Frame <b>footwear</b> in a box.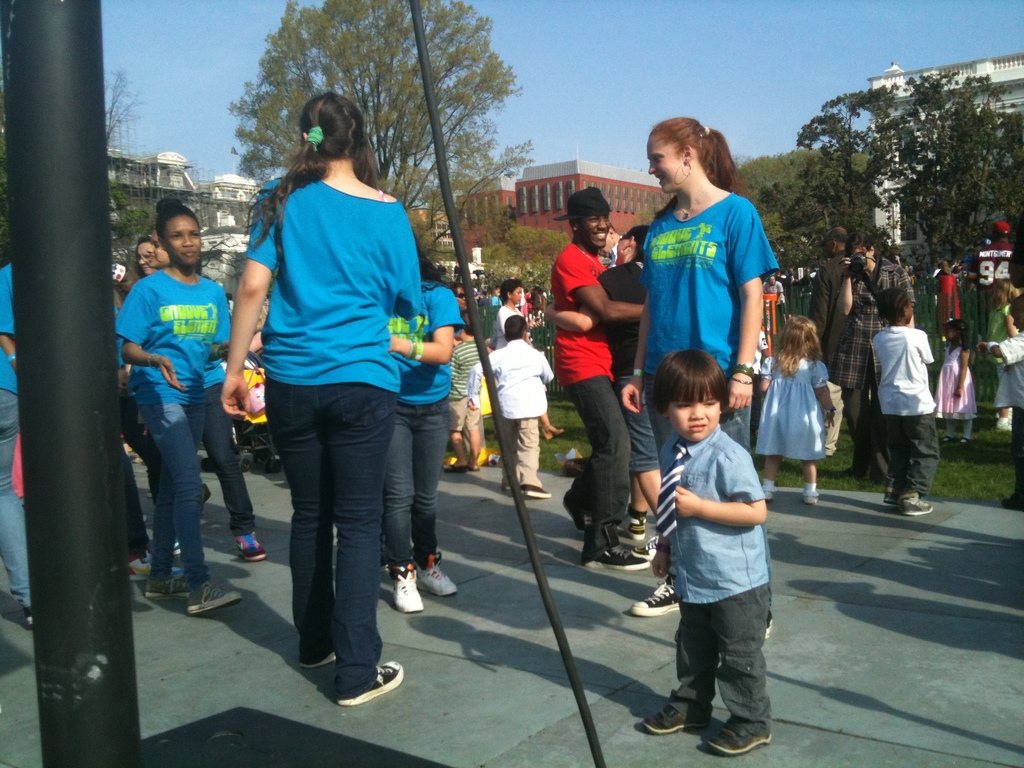
<bbox>806, 487, 818, 504</bbox>.
